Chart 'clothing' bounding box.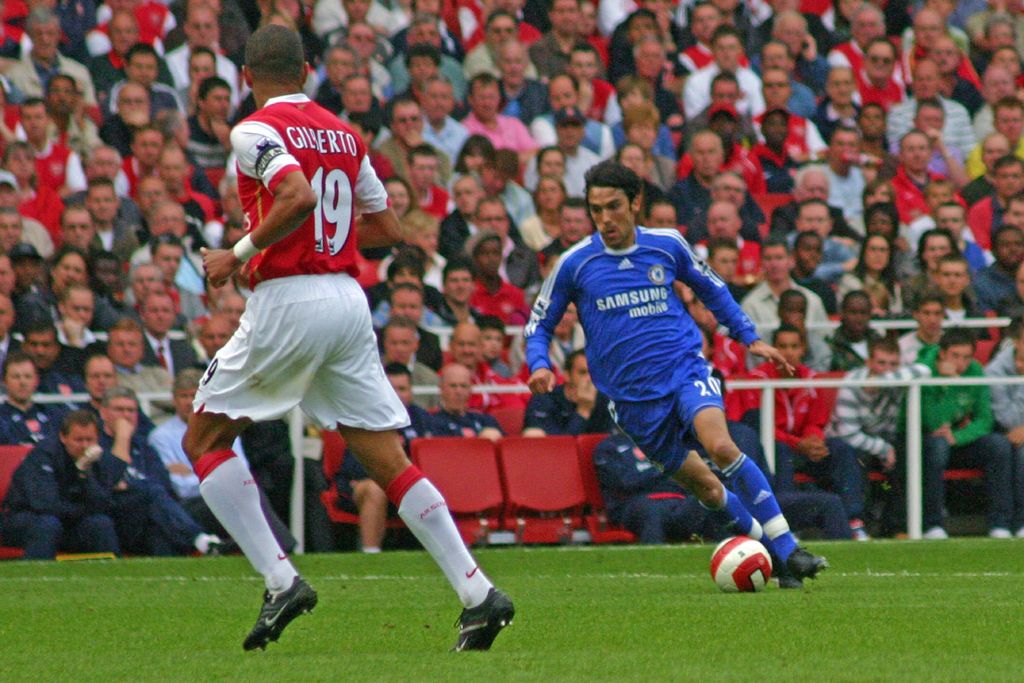
Charted: 92 297 127 334.
